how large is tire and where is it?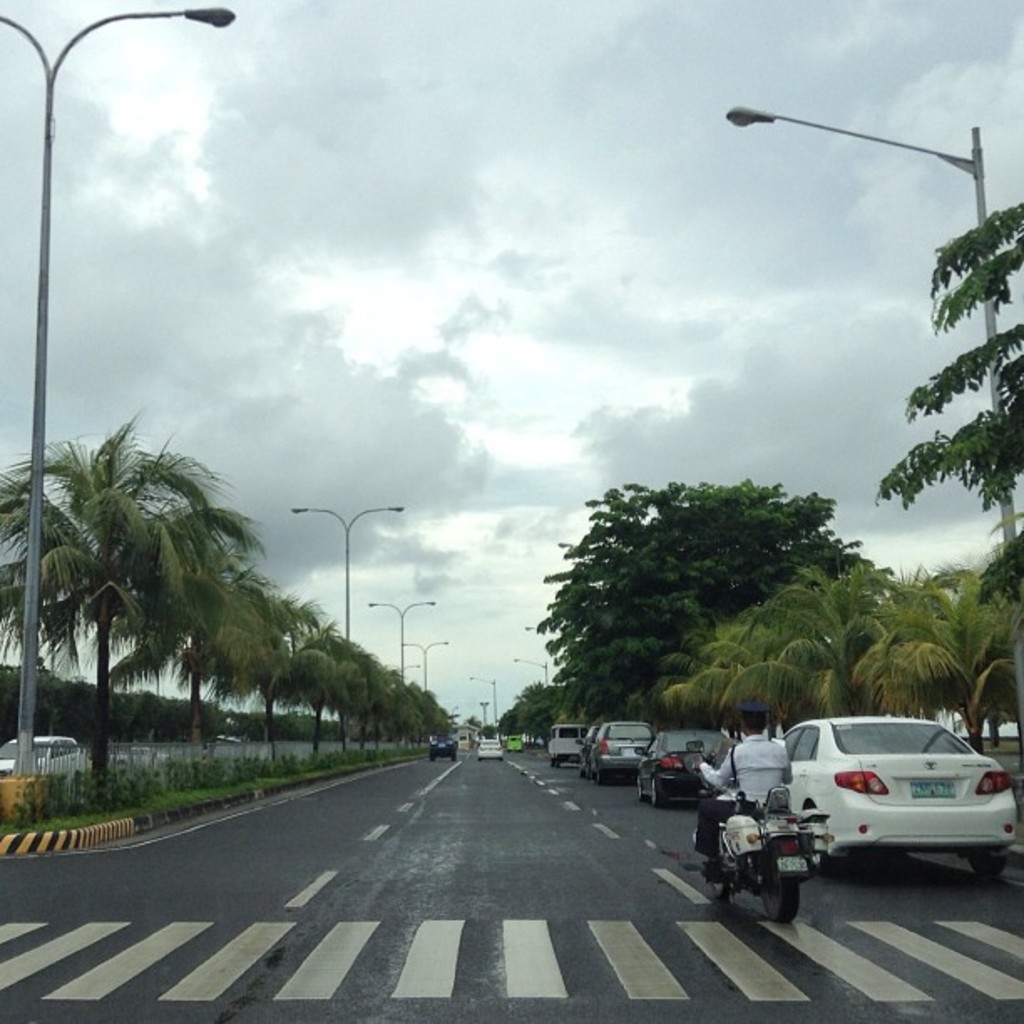
Bounding box: locate(653, 760, 661, 805).
